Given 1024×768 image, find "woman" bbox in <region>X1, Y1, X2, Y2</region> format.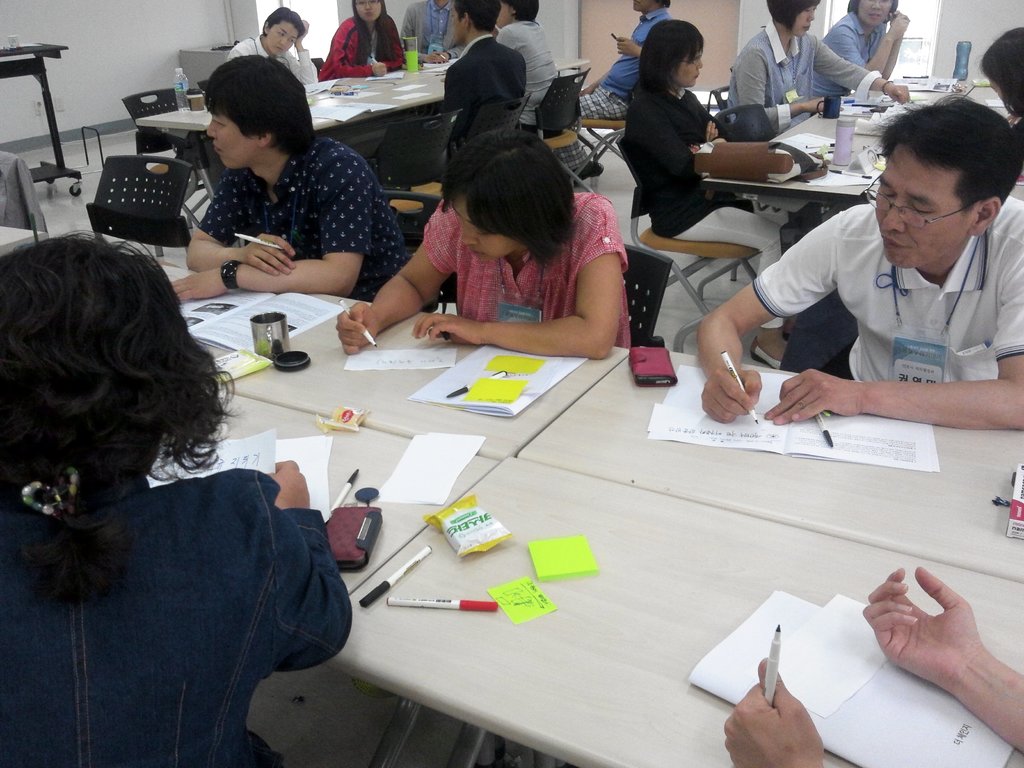
<region>227, 6, 319, 82</region>.
